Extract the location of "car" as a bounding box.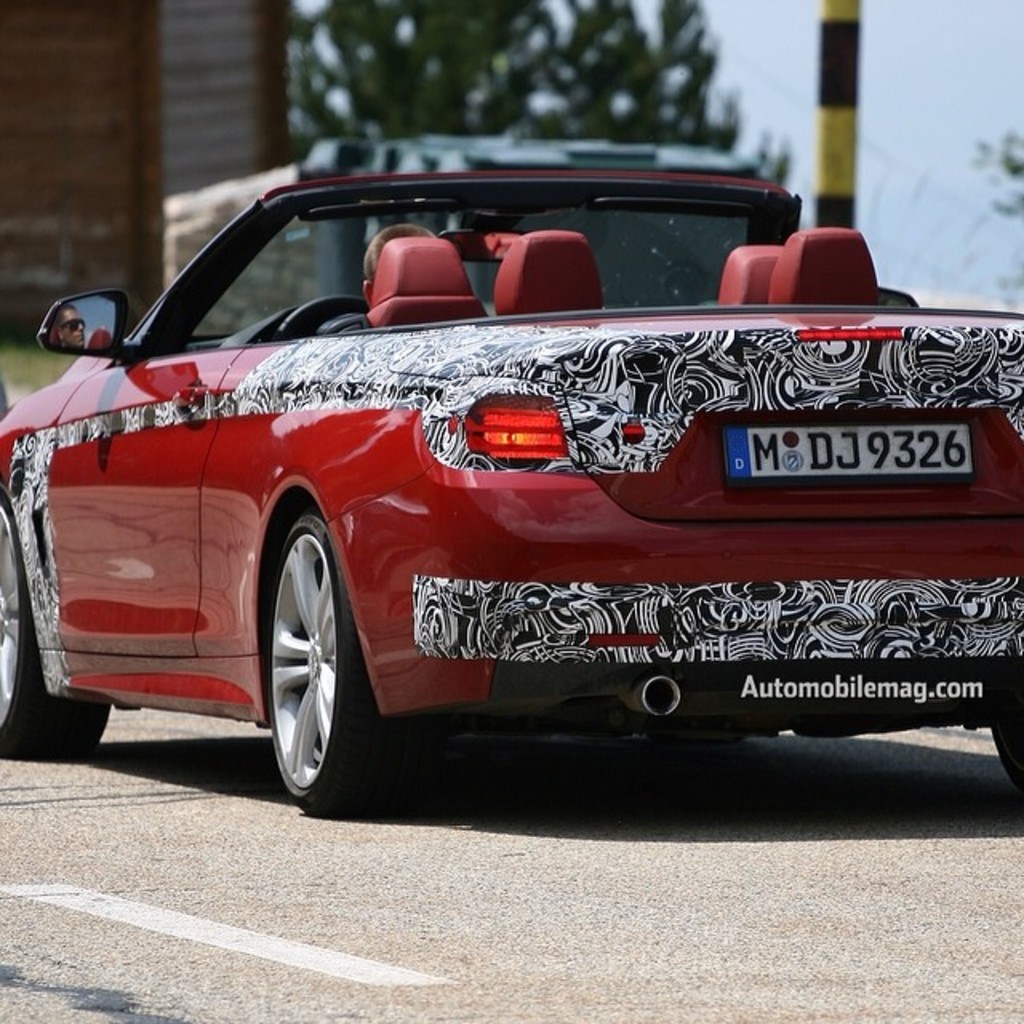
box=[0, 163, 1022, 808].
